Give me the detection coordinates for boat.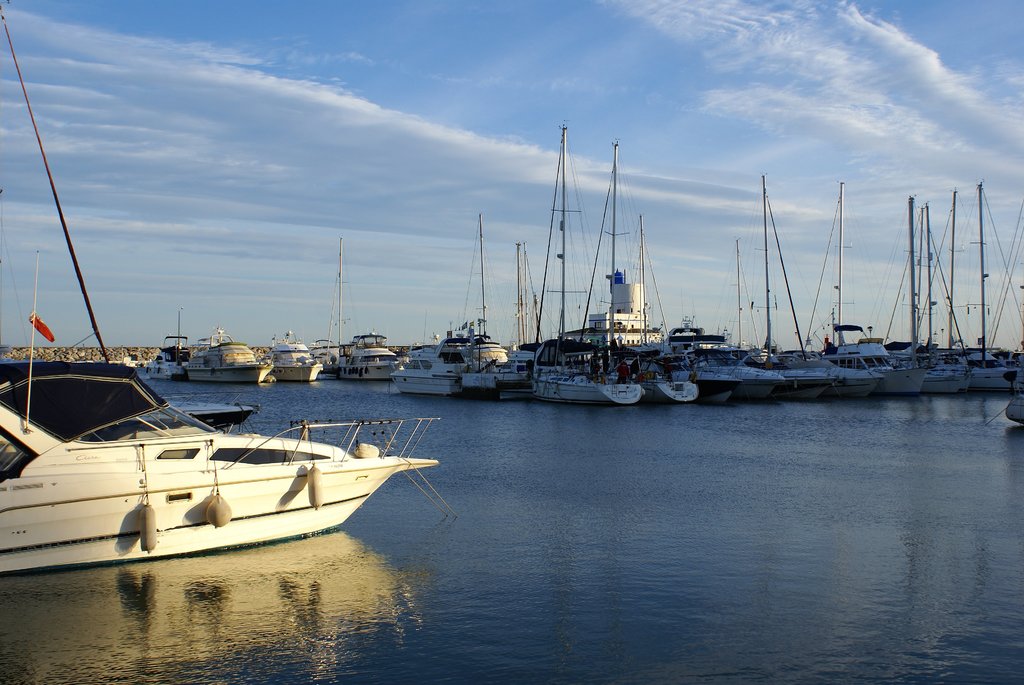
833 174 931 395.
